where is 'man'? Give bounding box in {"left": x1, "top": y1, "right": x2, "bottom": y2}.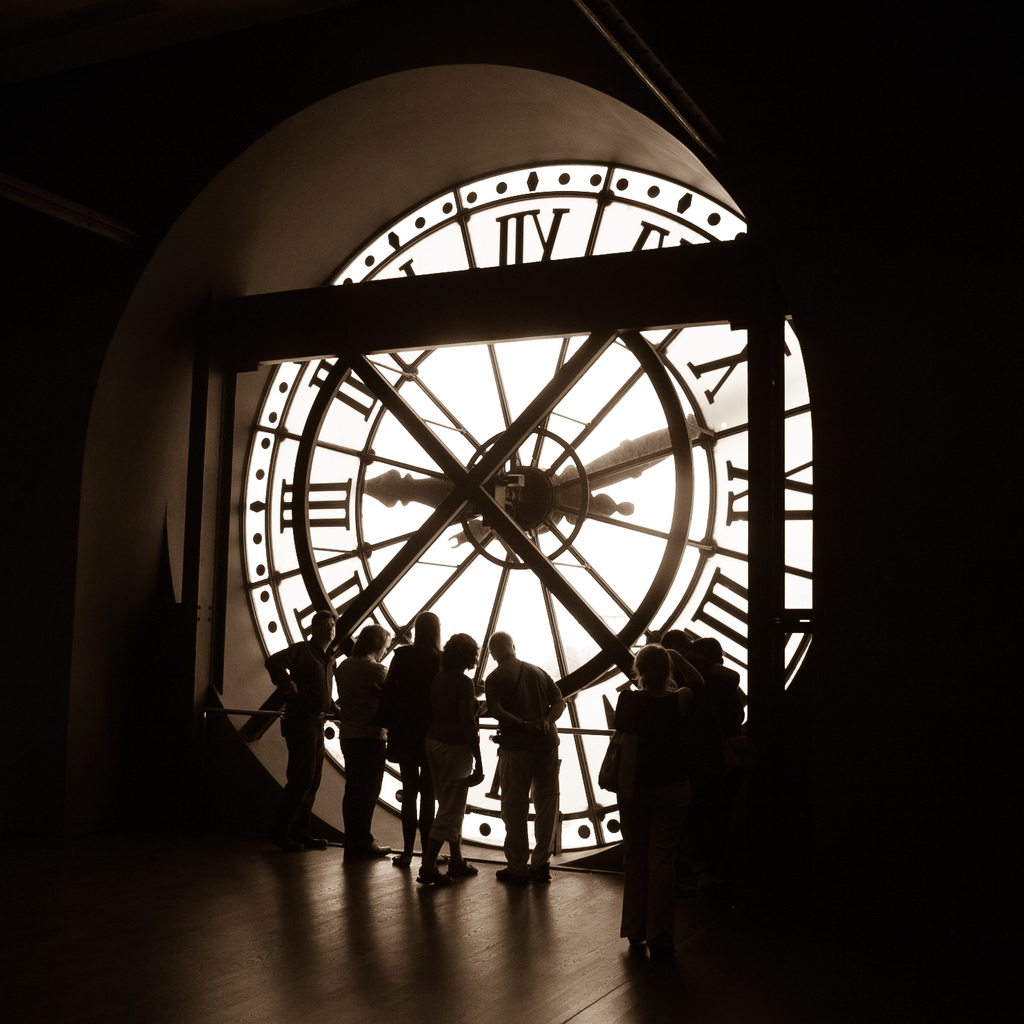
{"left": 263, "top": 612, "right": 339, "bottom": 850}.
